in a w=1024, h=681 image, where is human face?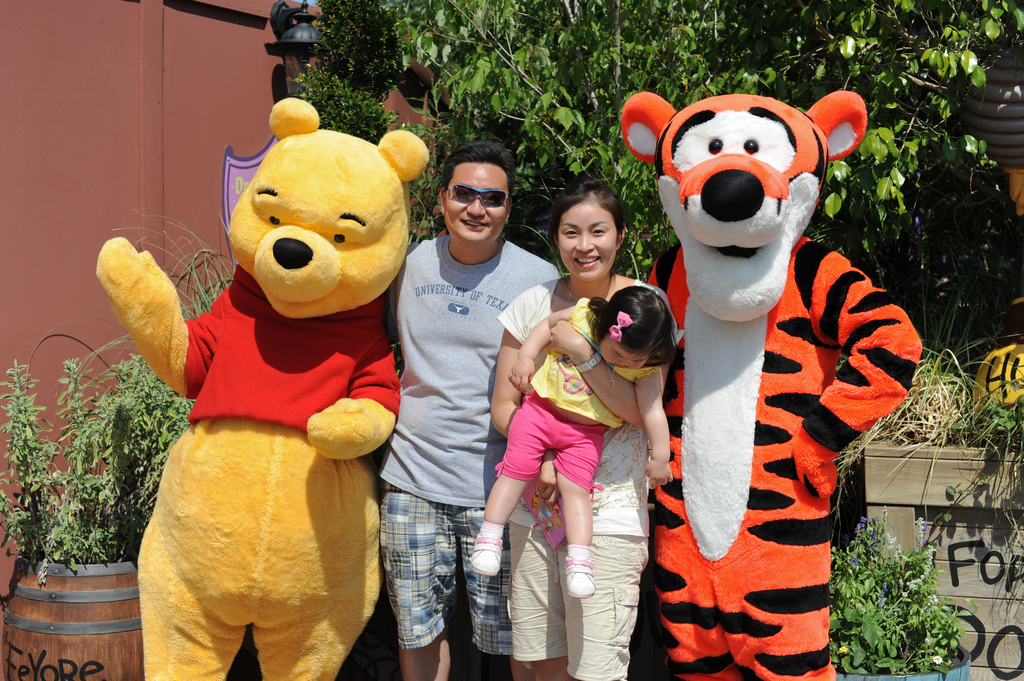
select_region(598, 338, 645, 362).
